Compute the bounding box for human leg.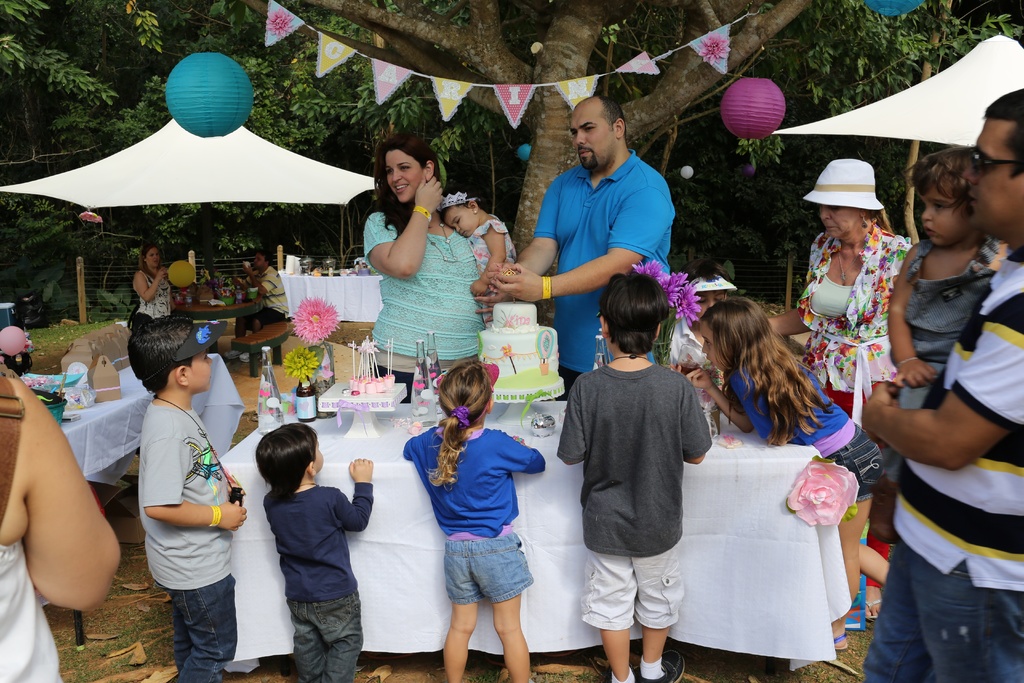
580 534 634 682.
